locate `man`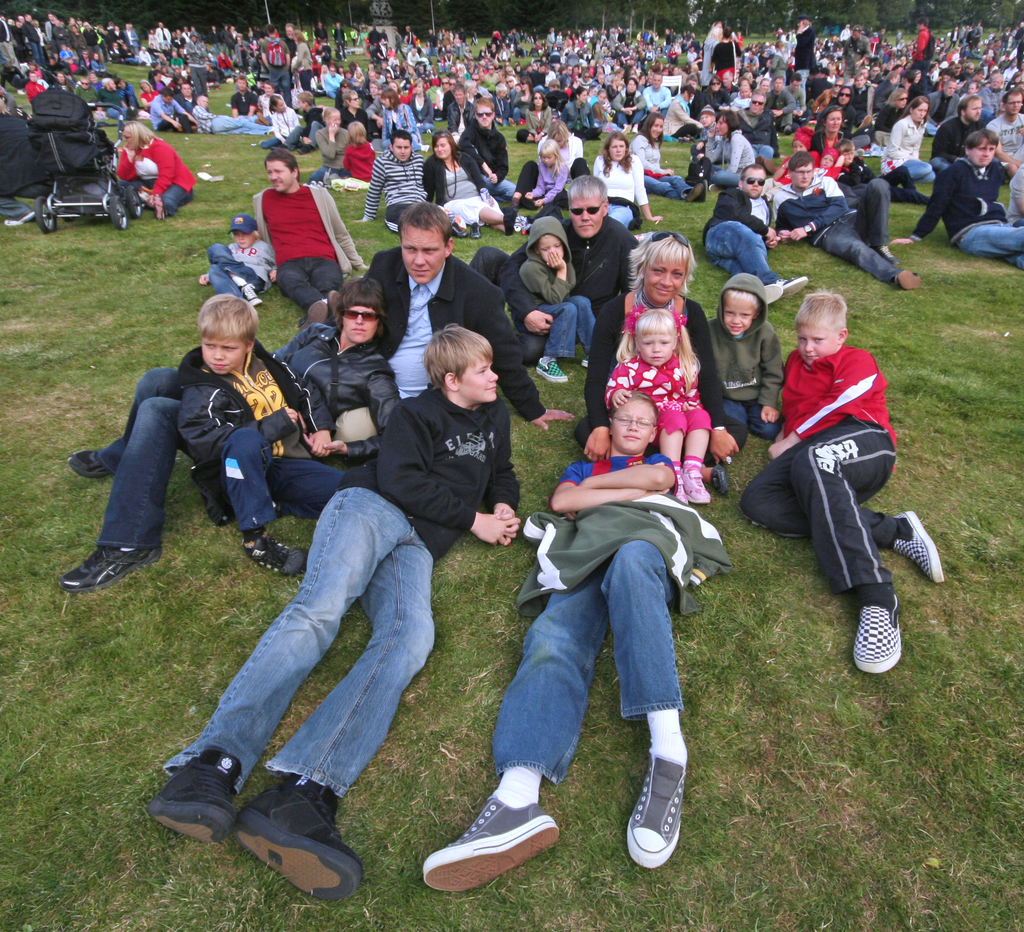
select_region(758, 148, 923, 287)
